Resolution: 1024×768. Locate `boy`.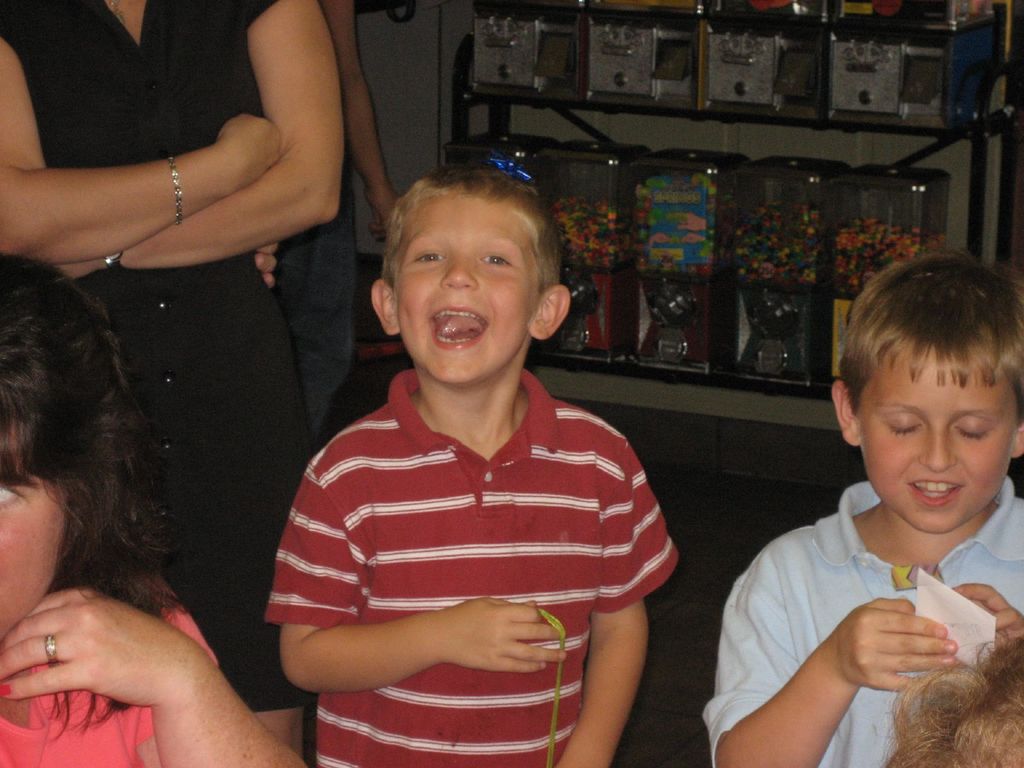
250, 166, 684, 767.
